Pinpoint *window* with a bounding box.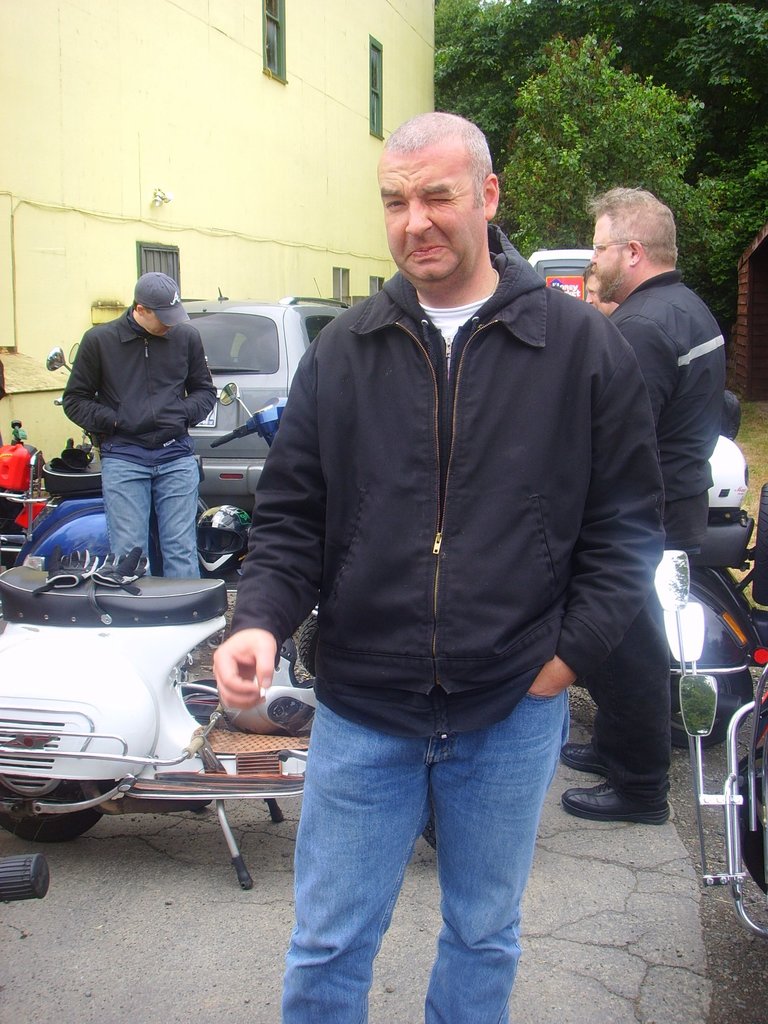
138:239:191:309.
